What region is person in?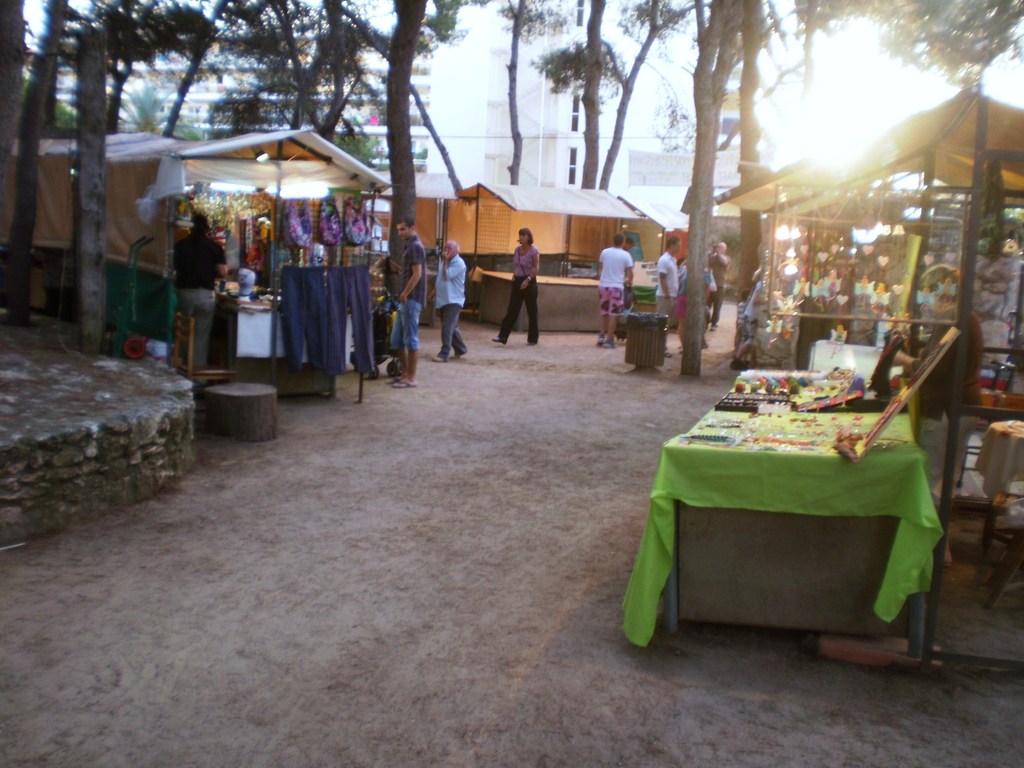
(x1=384, y1=214, x2=425, y2=389).
